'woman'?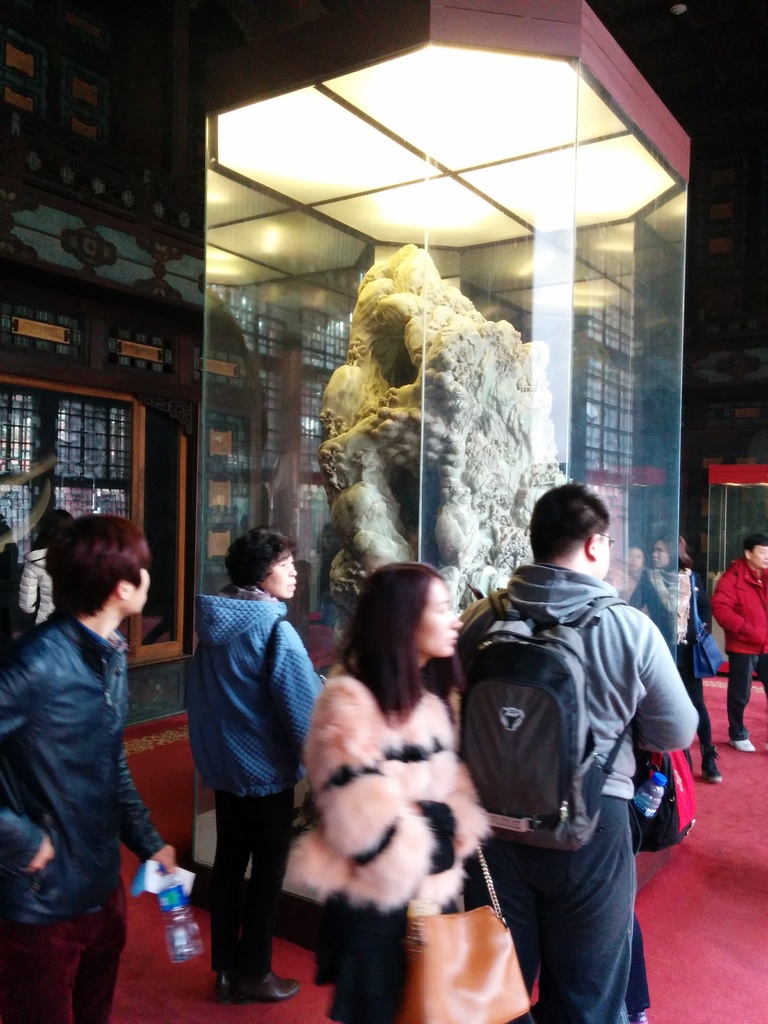
<box>184,529,327,1008</box>
